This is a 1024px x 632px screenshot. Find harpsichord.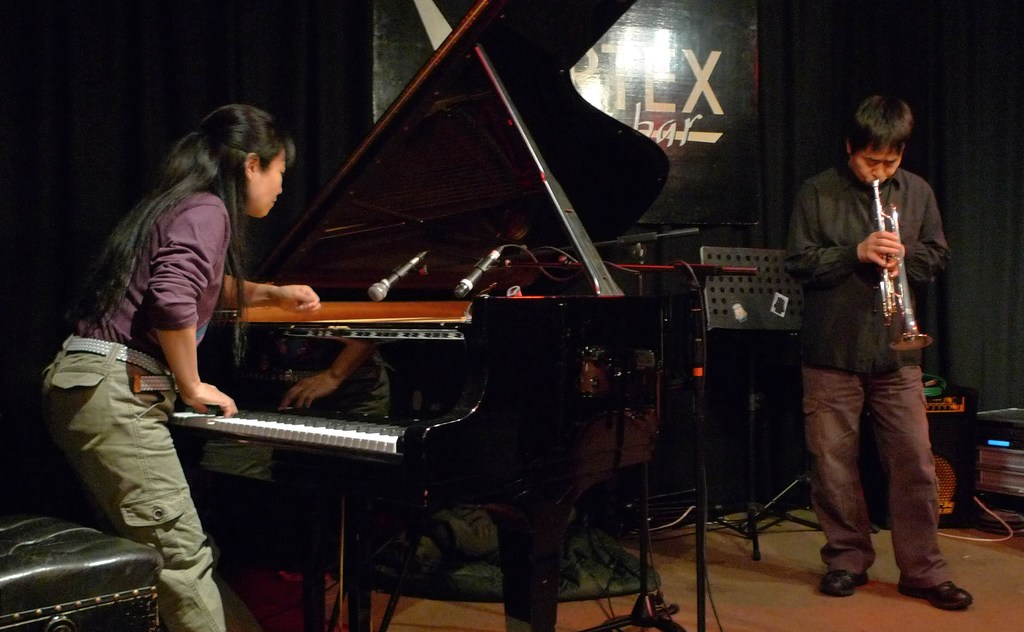
Bounding box: region(158, 0, 733, 631).
